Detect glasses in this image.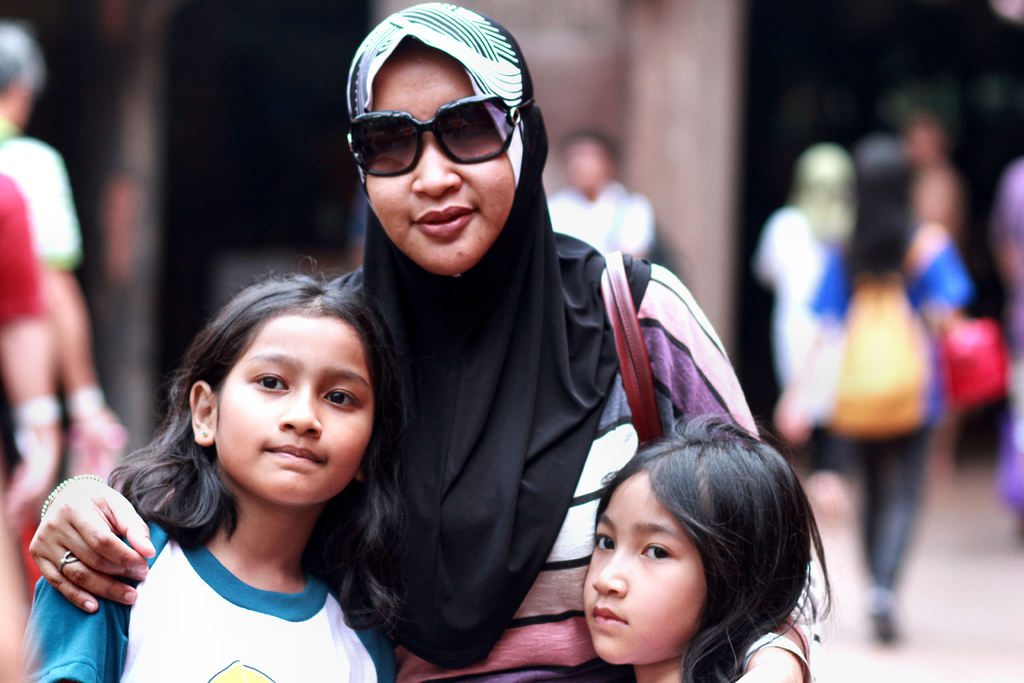
Detection: rect(345, 92, 550, 181).
